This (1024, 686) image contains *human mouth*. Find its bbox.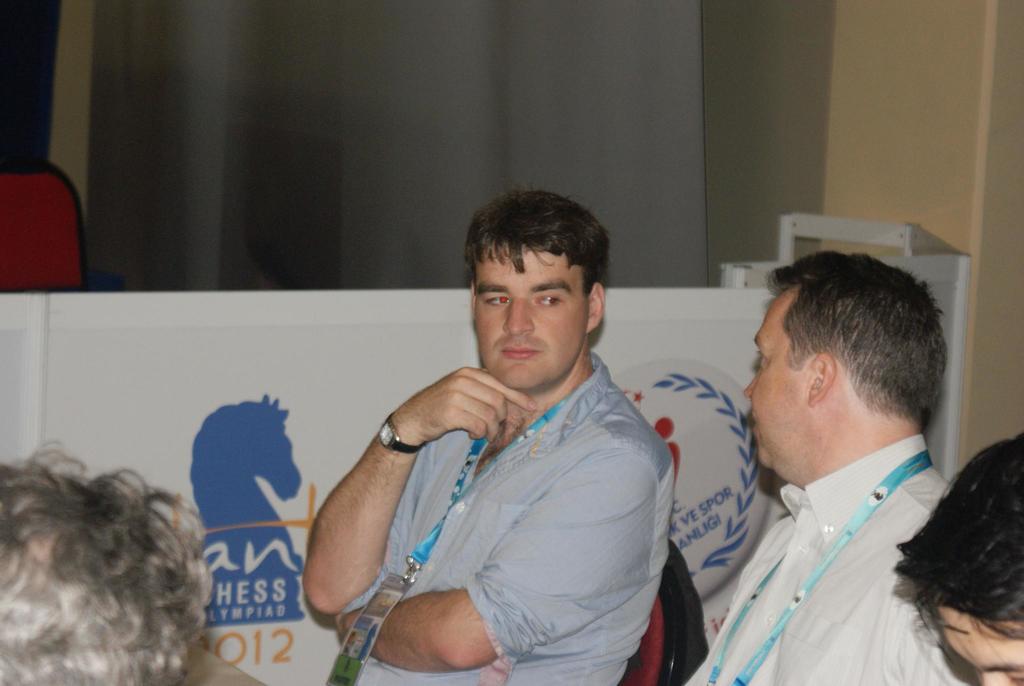
(751, 413, 759, 430).
